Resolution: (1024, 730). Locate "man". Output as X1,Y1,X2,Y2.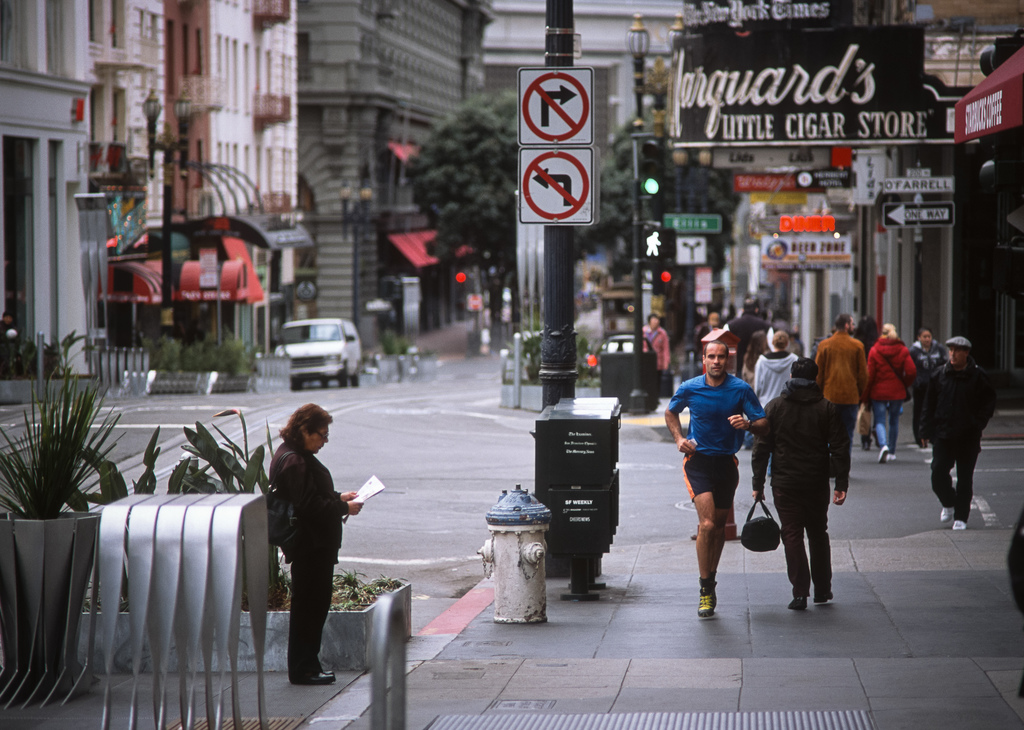
744,354,851,611.
